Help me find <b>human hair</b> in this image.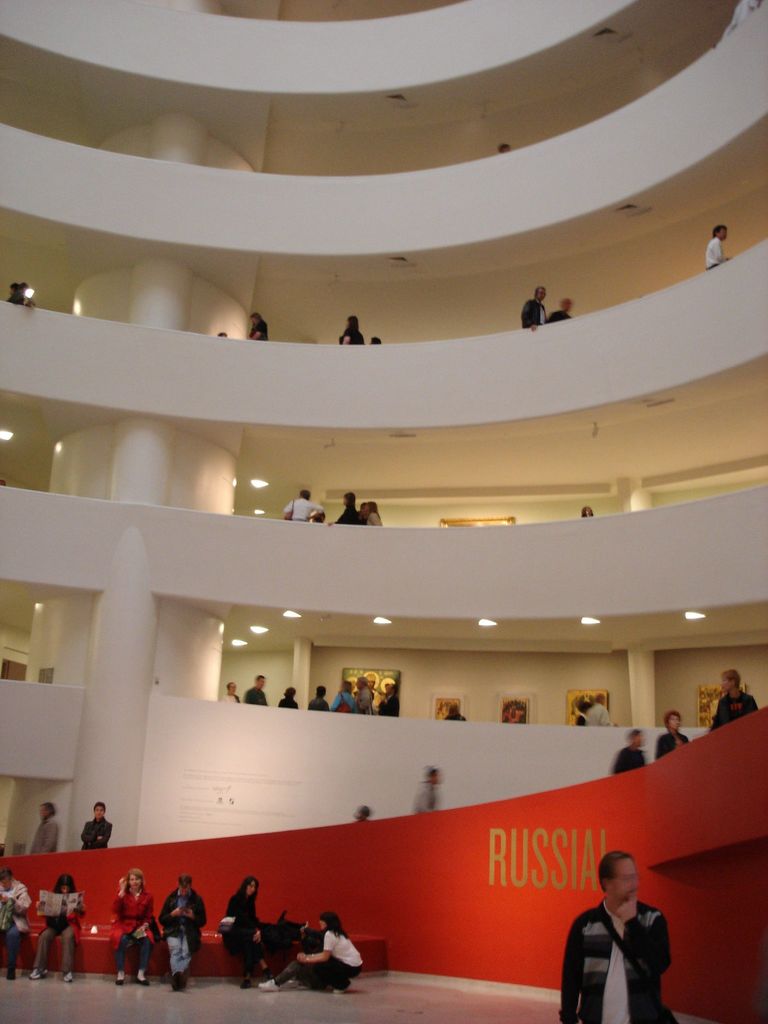
Found it: (629, 728, 641, 742).
